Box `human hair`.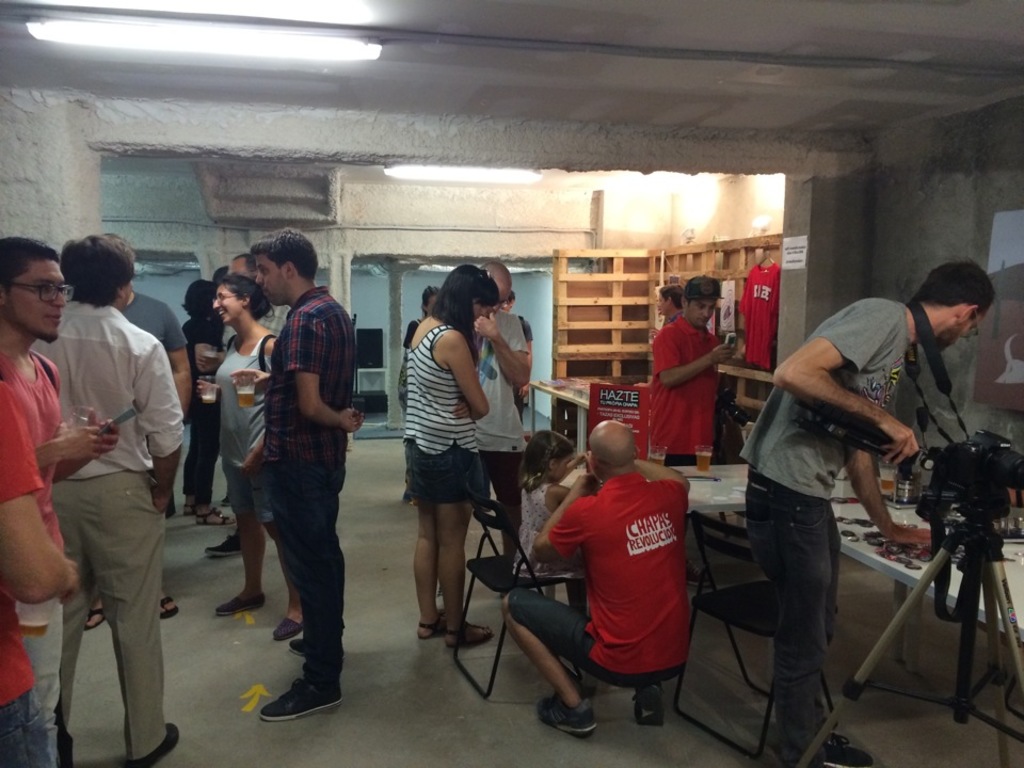
l=423, t=265, r=499, b=366.
